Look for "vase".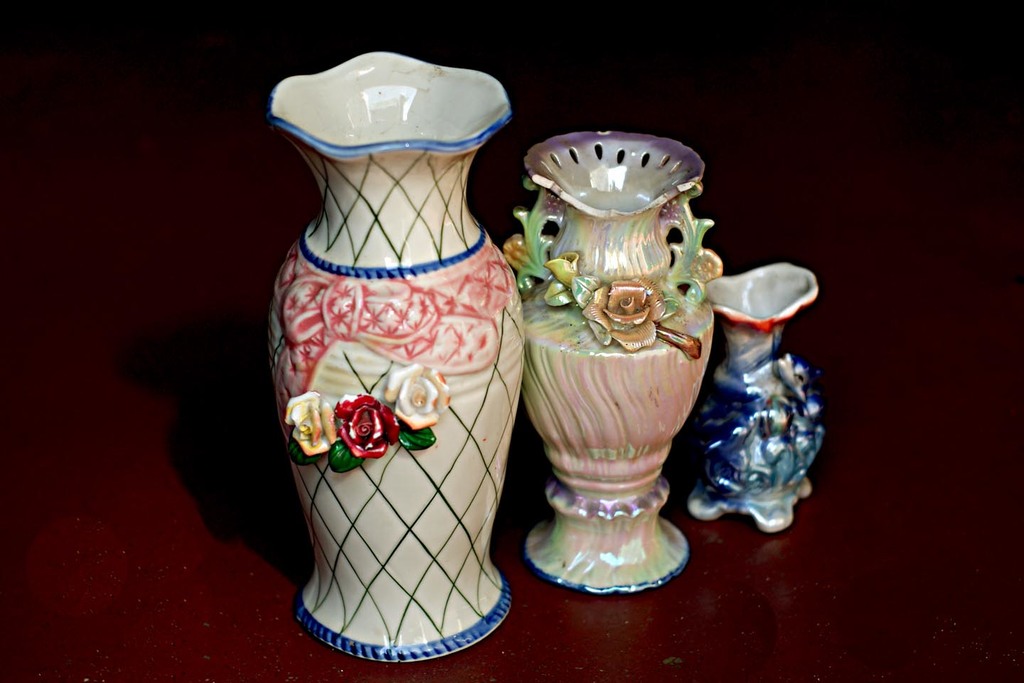
Found: x1=683 y1=256 x2=826 y2=538.
